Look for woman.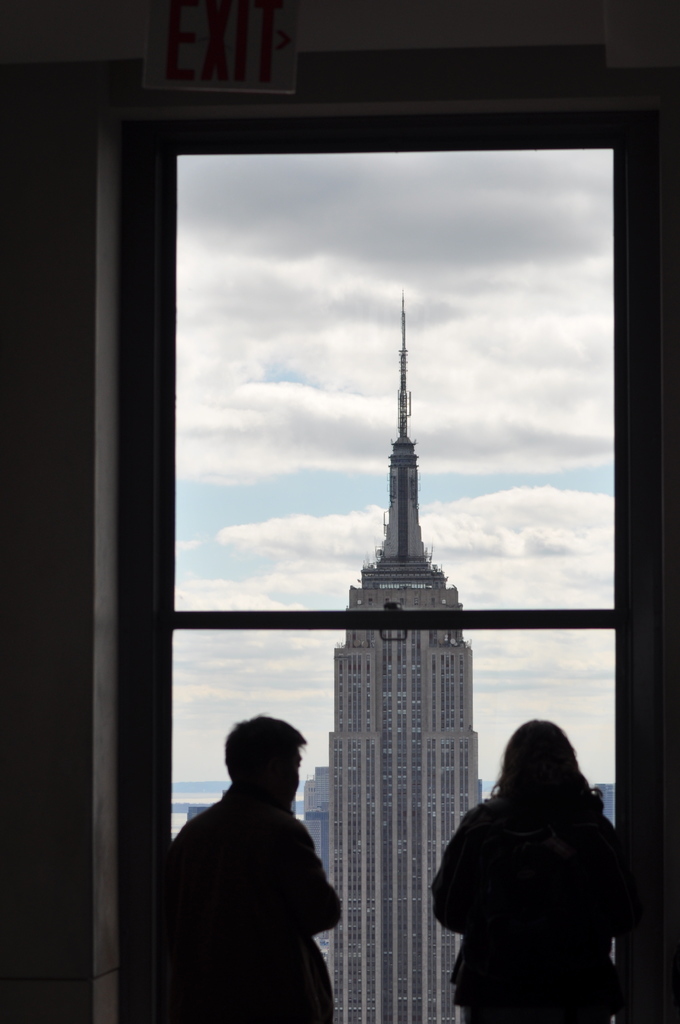
Found: x1=432 y1=683 x2=636 y2=1016.
